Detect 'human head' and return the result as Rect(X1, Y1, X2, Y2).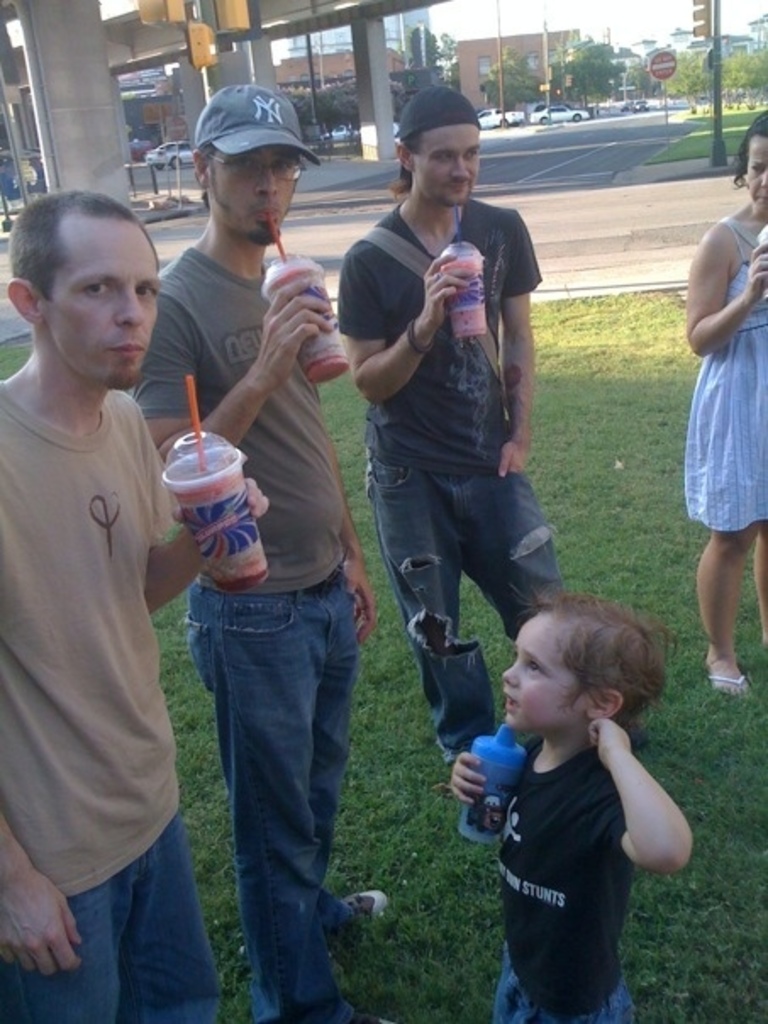
Rect(192, 80, 322, 246).
